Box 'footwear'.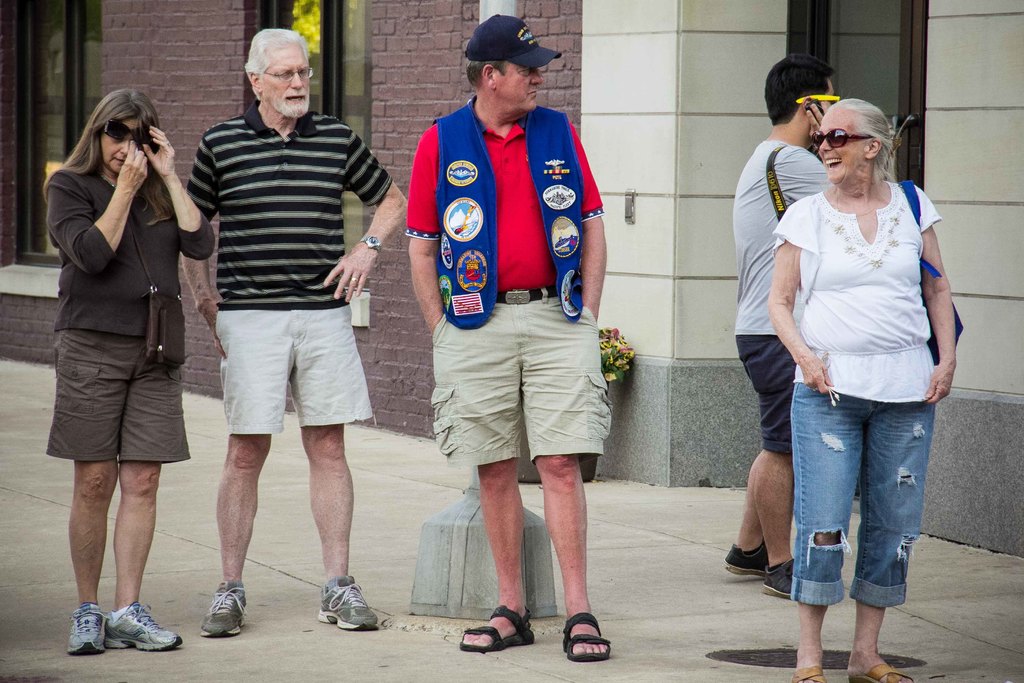
pyautogui.locateOnScreen(788, 661, 828, 682).
